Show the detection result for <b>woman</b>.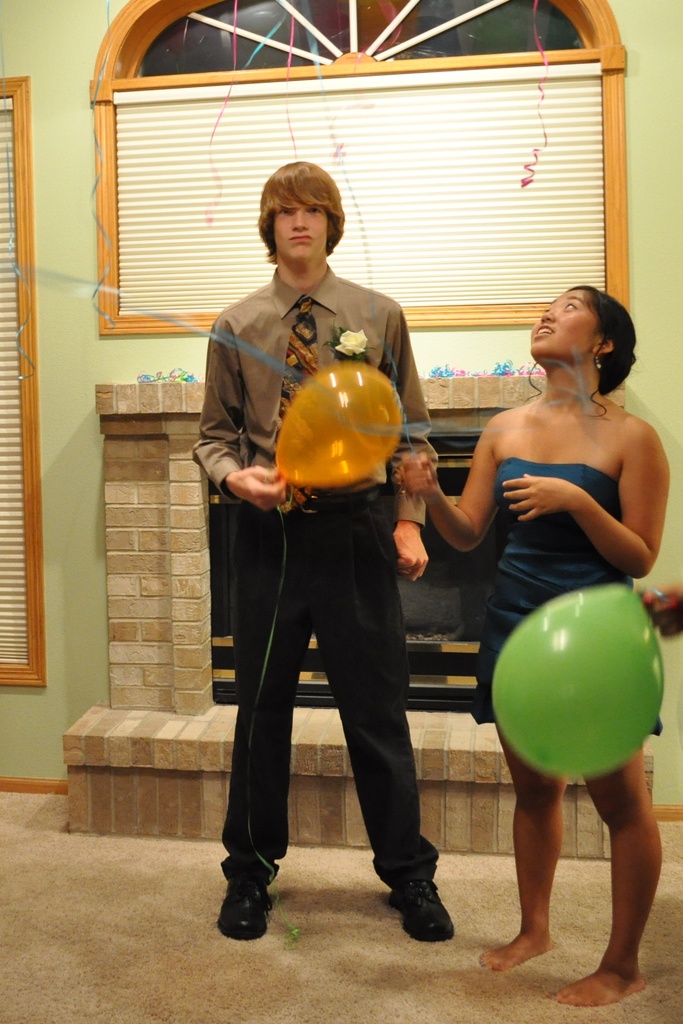
399, 262, 646, 932.
